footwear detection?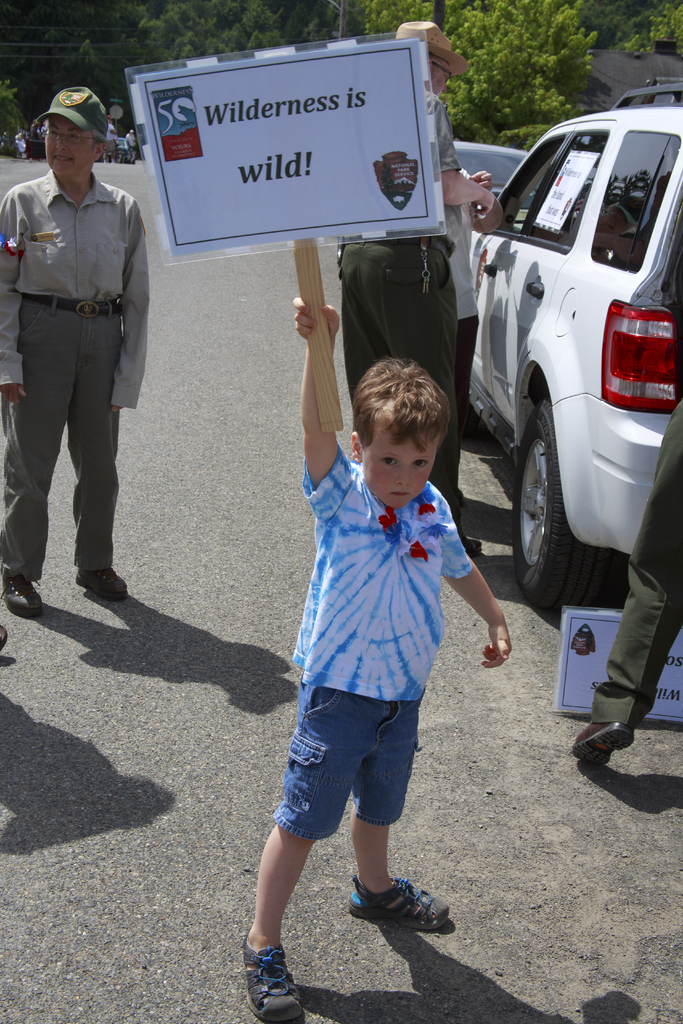
bbox(573, 726, 638, 762)
